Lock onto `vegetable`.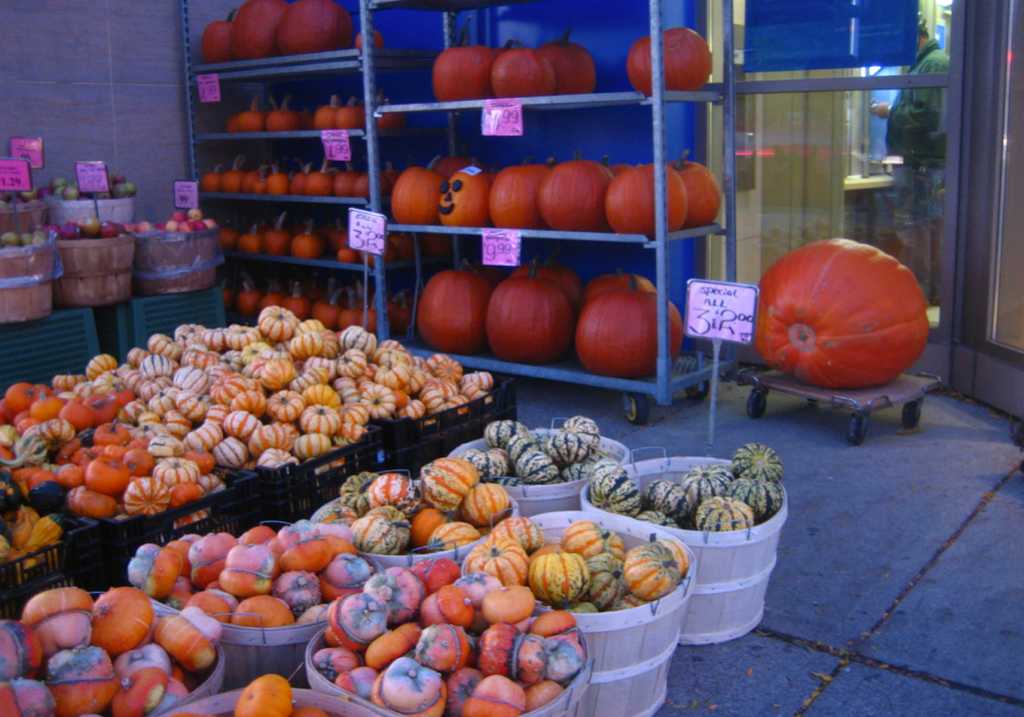
Locked: box=[356, 361, 377, 381].
